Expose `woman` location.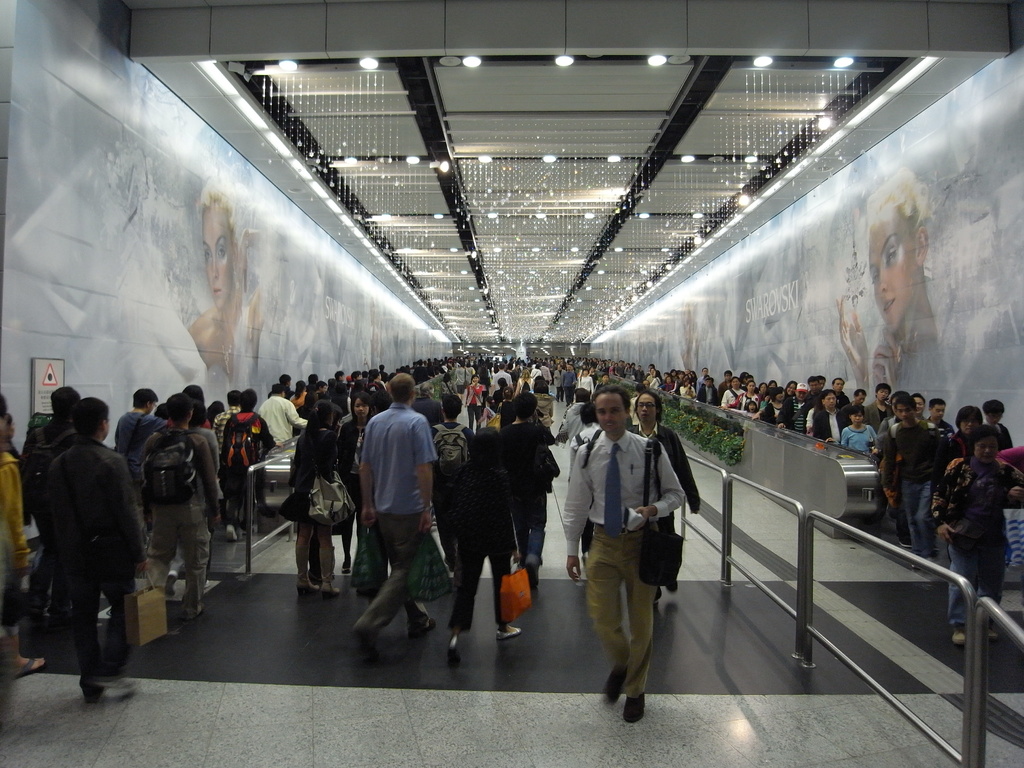
Exposed at bbox(594, 369, 599, 378).
